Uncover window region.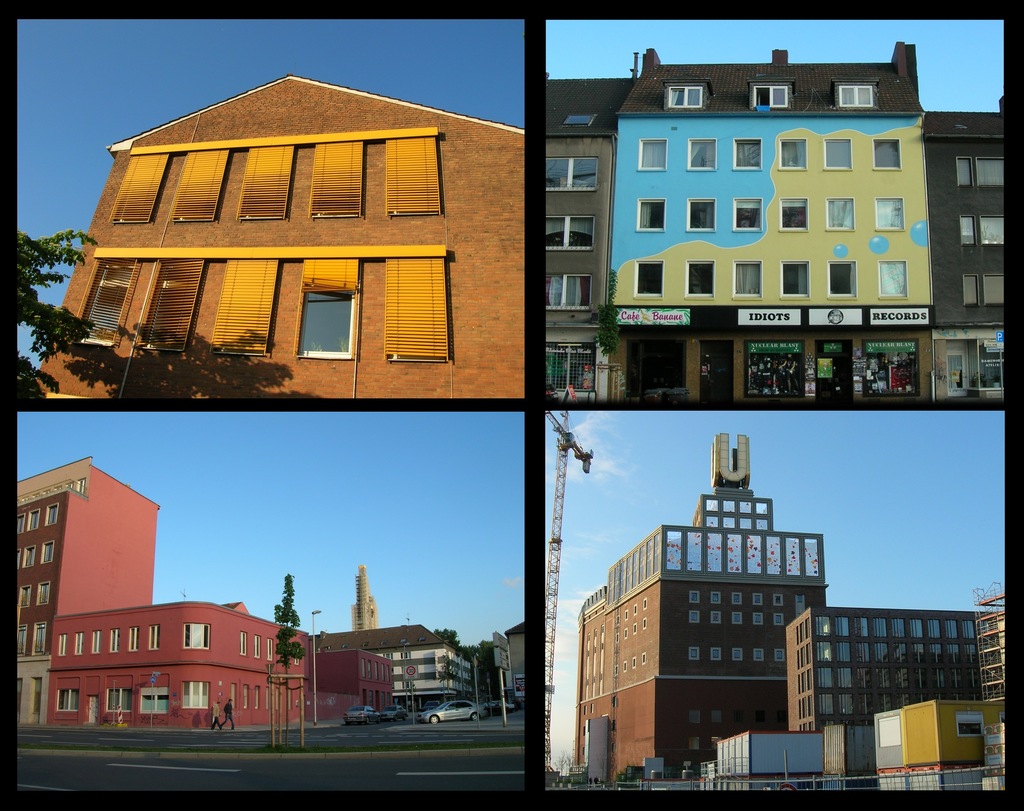
Uncovered: rect(102, 622, 125, 656).
